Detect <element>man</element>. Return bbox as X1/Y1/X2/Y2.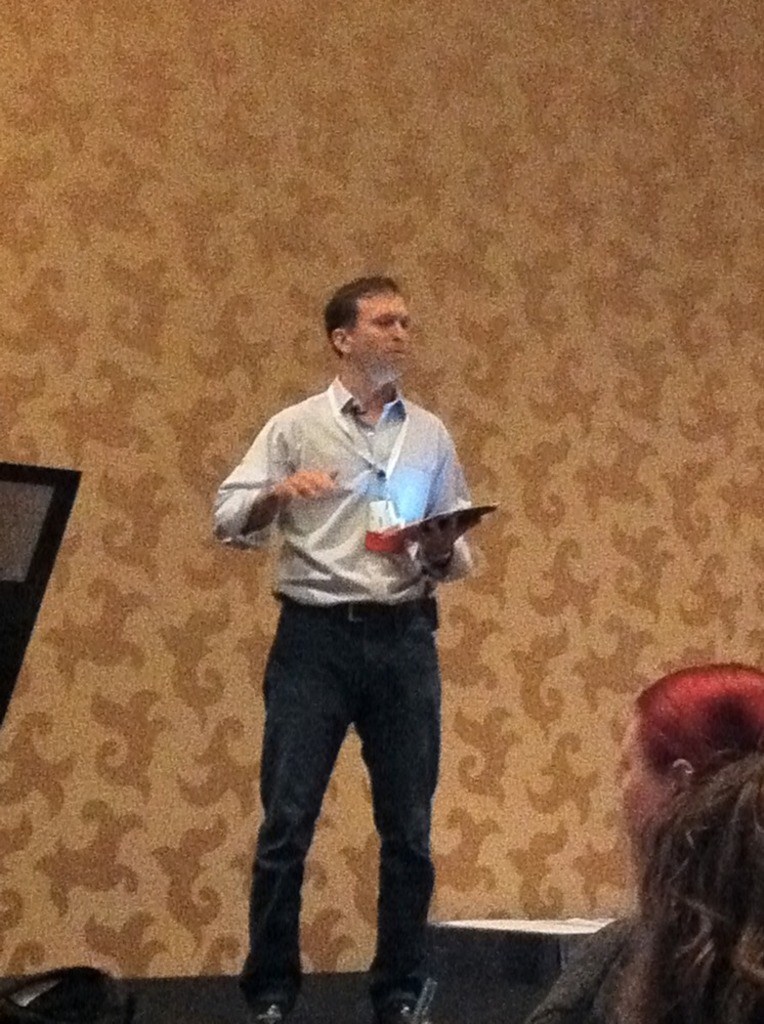
206/286/499/996.
